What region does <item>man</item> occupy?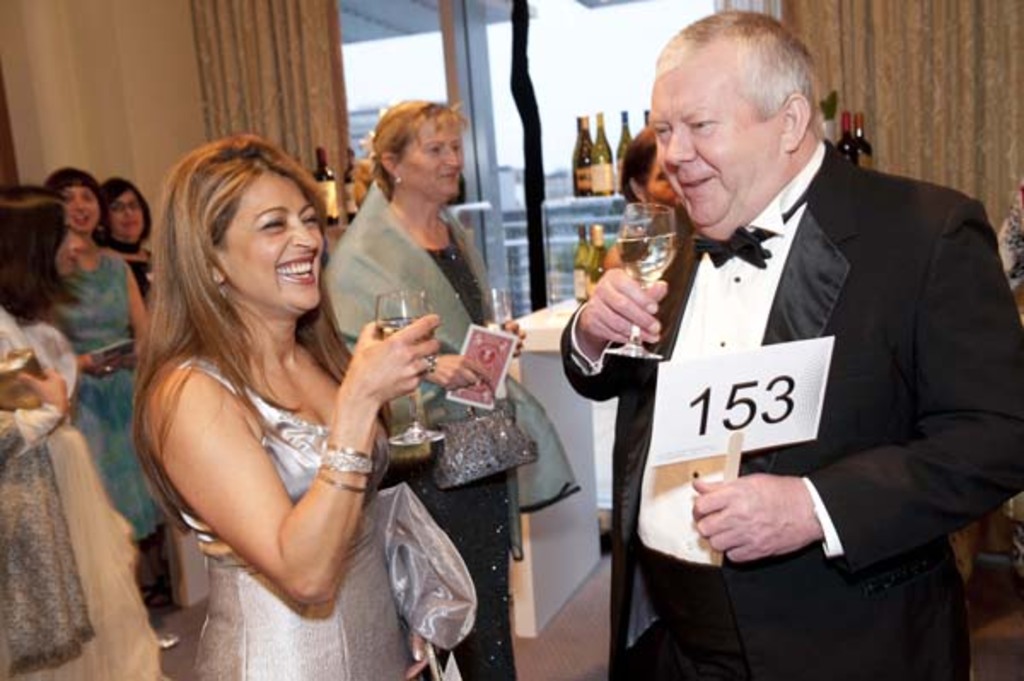
{"x1": 555, "y1": 7, "x2": 1022, "y2": 679}.
